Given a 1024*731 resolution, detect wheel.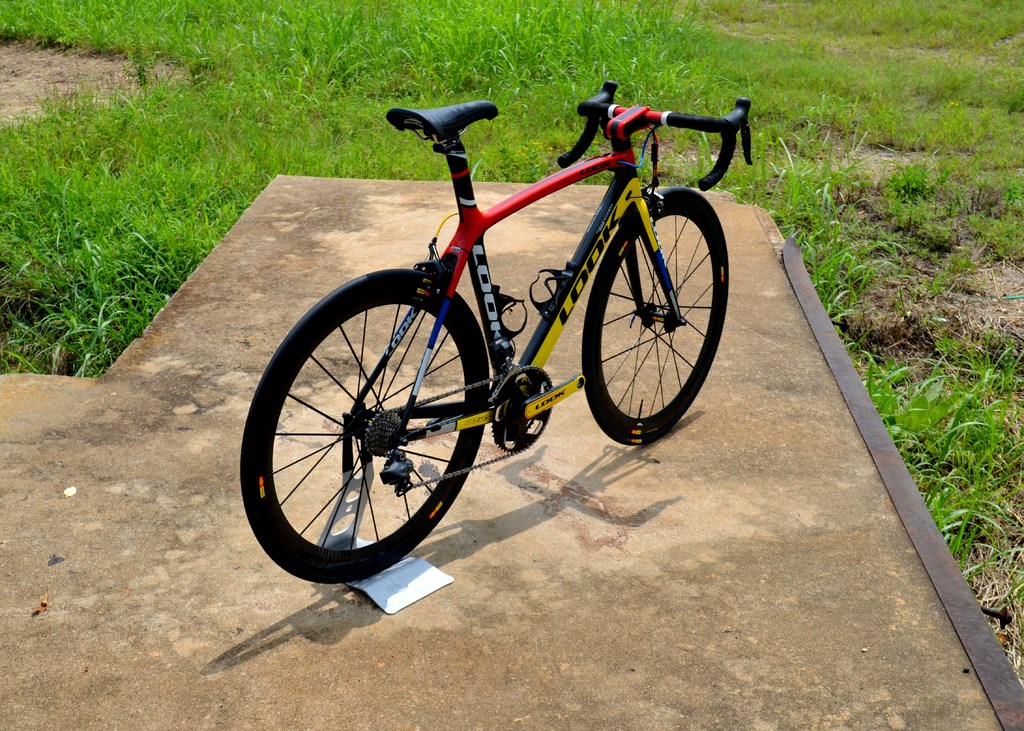
486 364 562 458.
